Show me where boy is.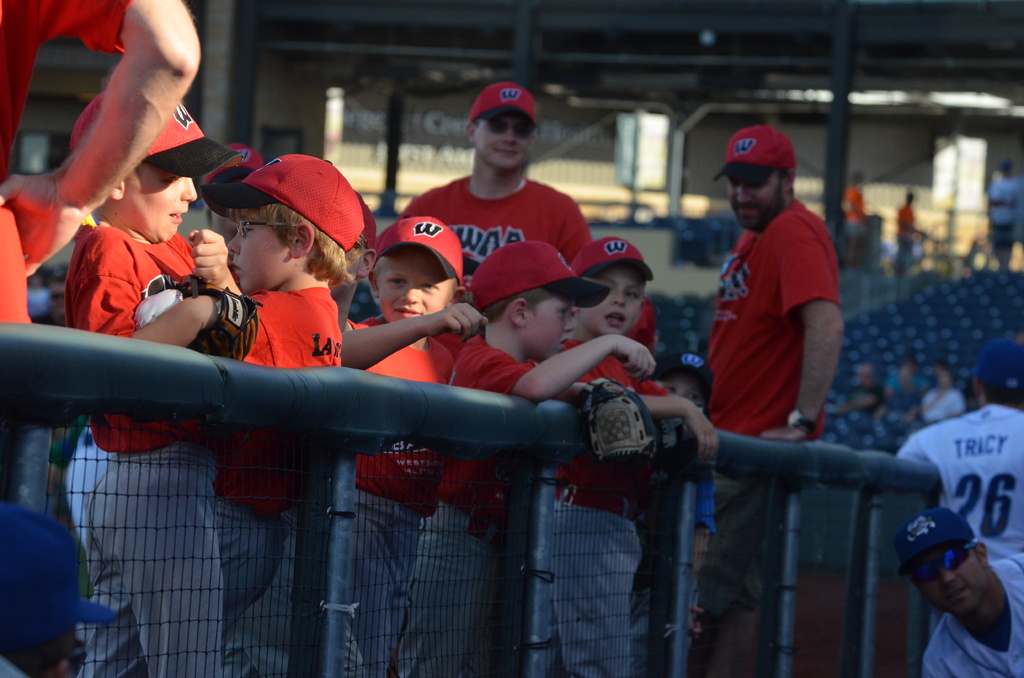
boy is at x1=399, y1=248, x2=648, y2=677.
